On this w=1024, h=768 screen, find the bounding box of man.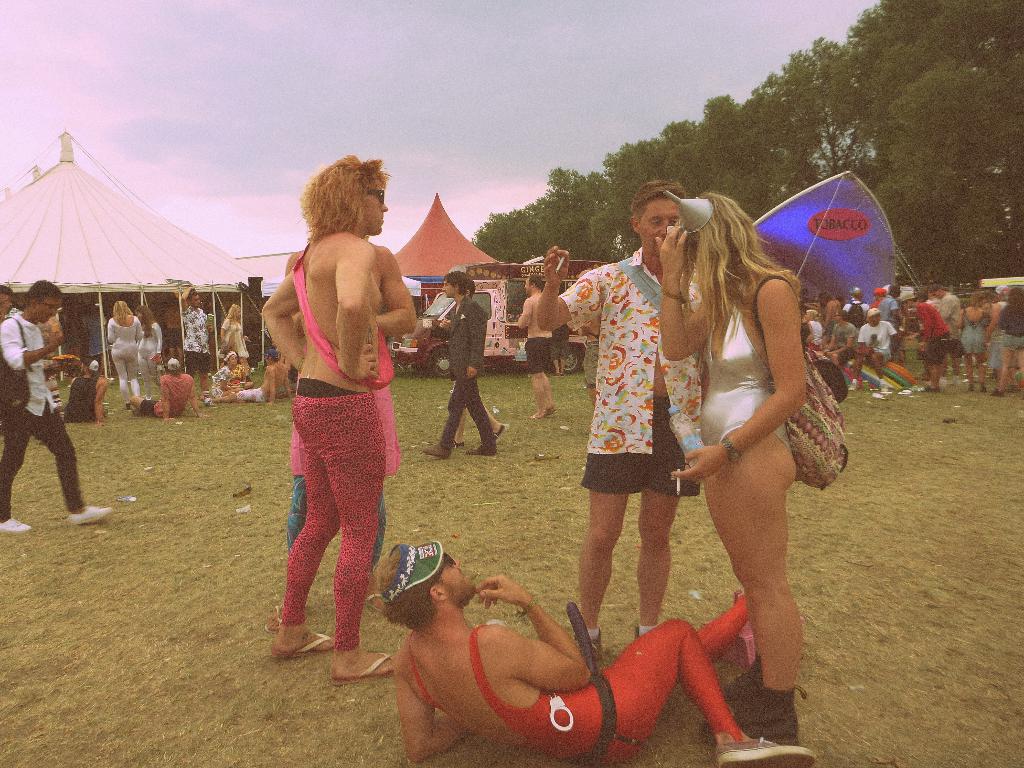
Bounding box: Rect(820, 304, 863, 364).
